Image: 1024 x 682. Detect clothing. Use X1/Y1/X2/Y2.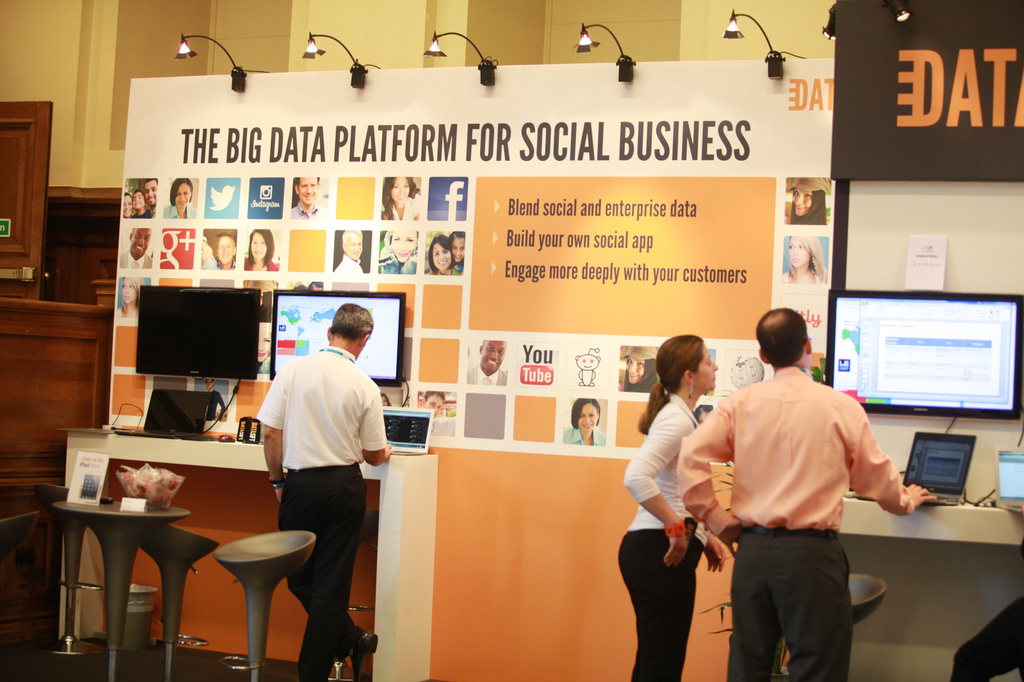
561/424/609/445.
